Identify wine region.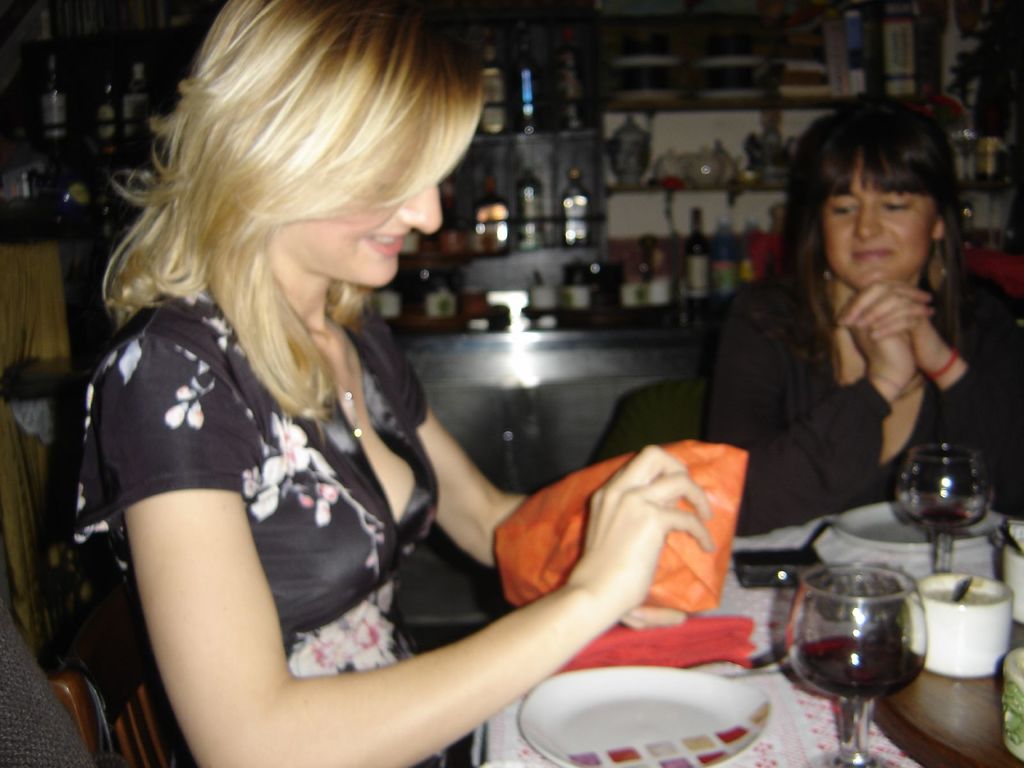
Region: {"left": 555, "top": 27, "right": 584, "bottom": 131}.
